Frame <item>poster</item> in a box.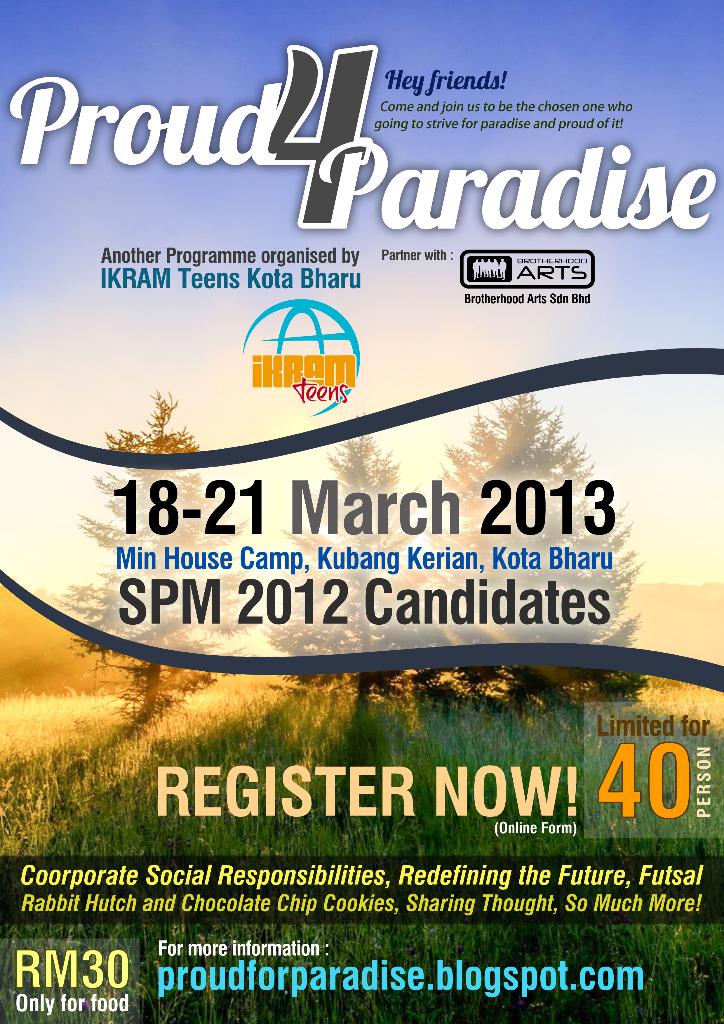
<box>0,0,721,1023</box>.
